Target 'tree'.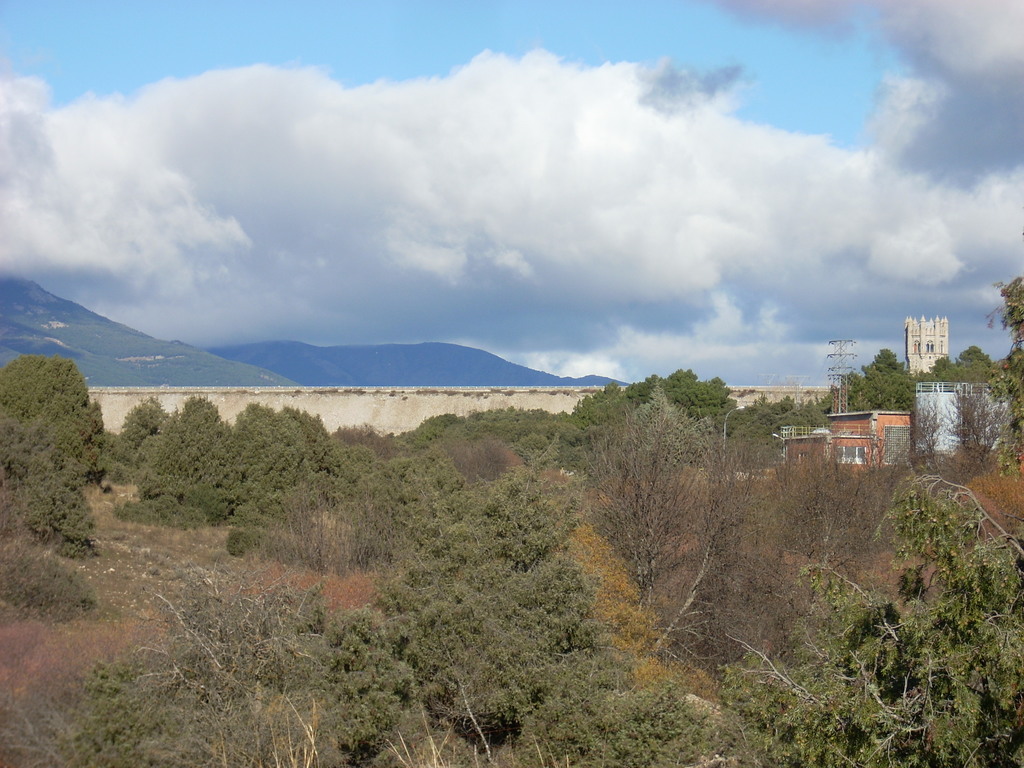
Target region: (116, 388, 355, 540).
